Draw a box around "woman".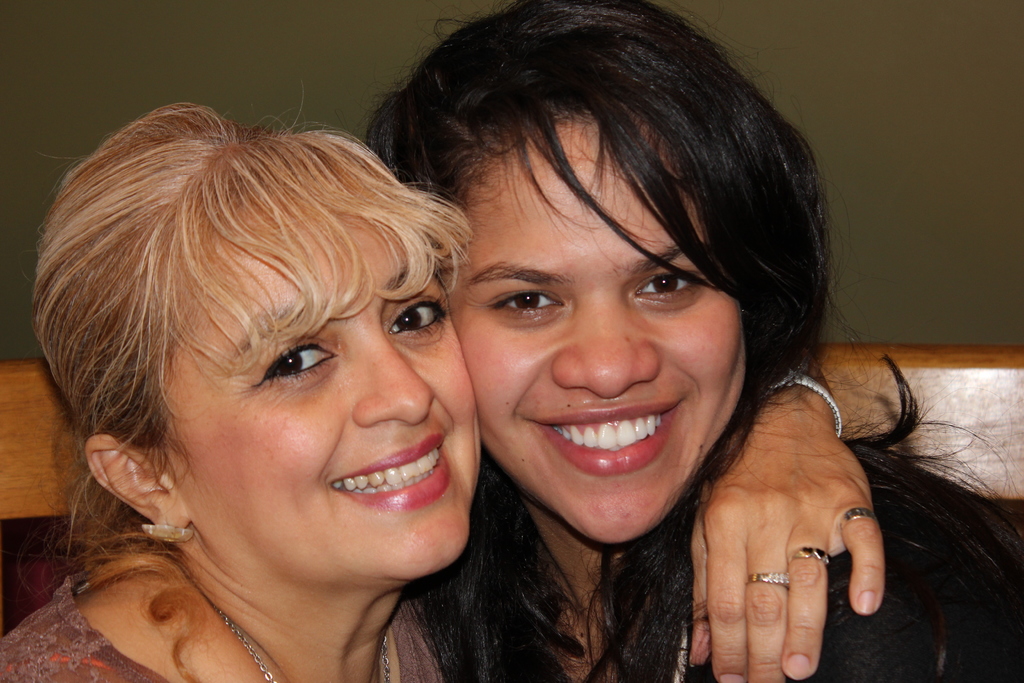
crop(0, 106, 575, 682).
